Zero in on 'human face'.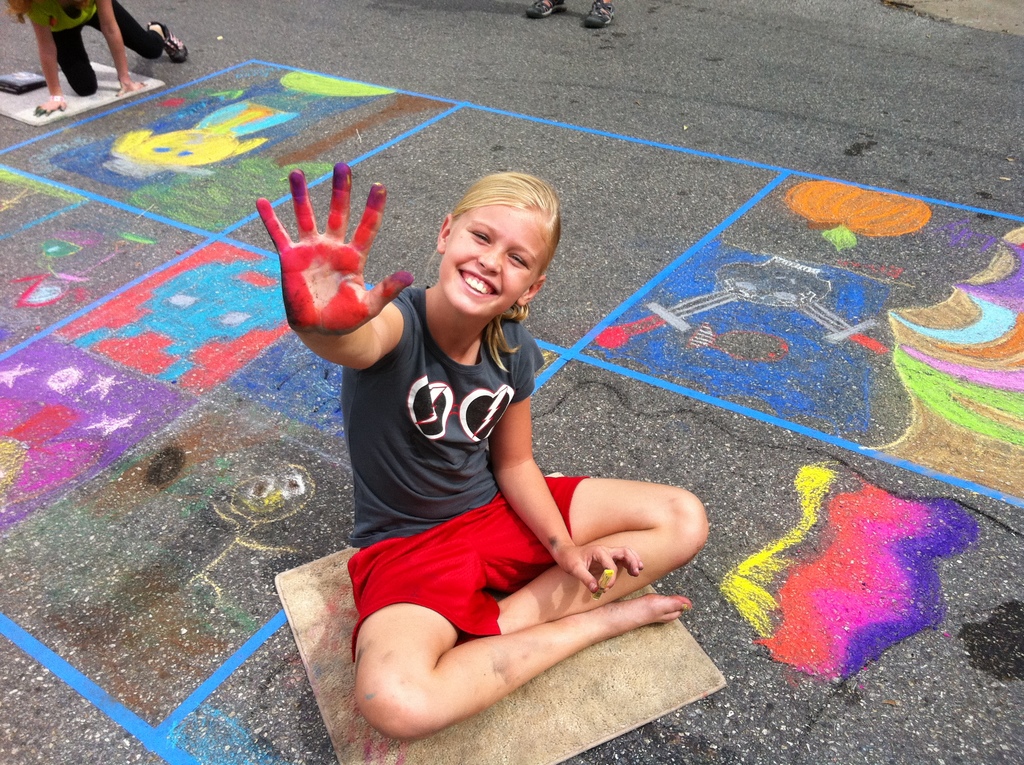
Zeroed in: bbox=(440, 207, 538, 312).
